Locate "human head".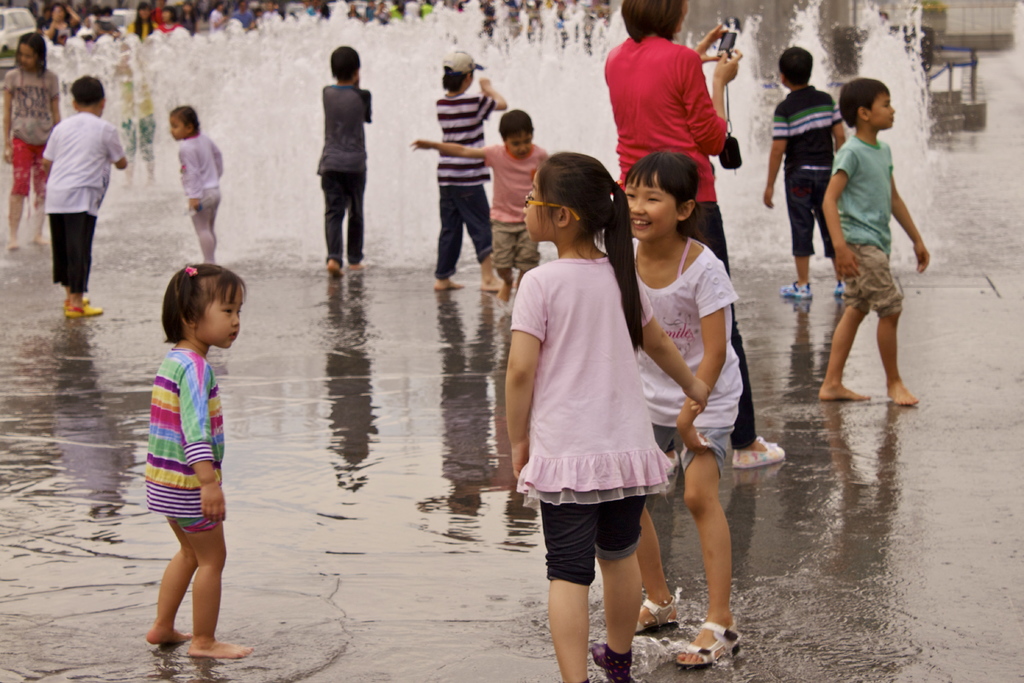
Bounding box: {"left": 169, "top": 104, "right": 202, "bottom": 138}.
